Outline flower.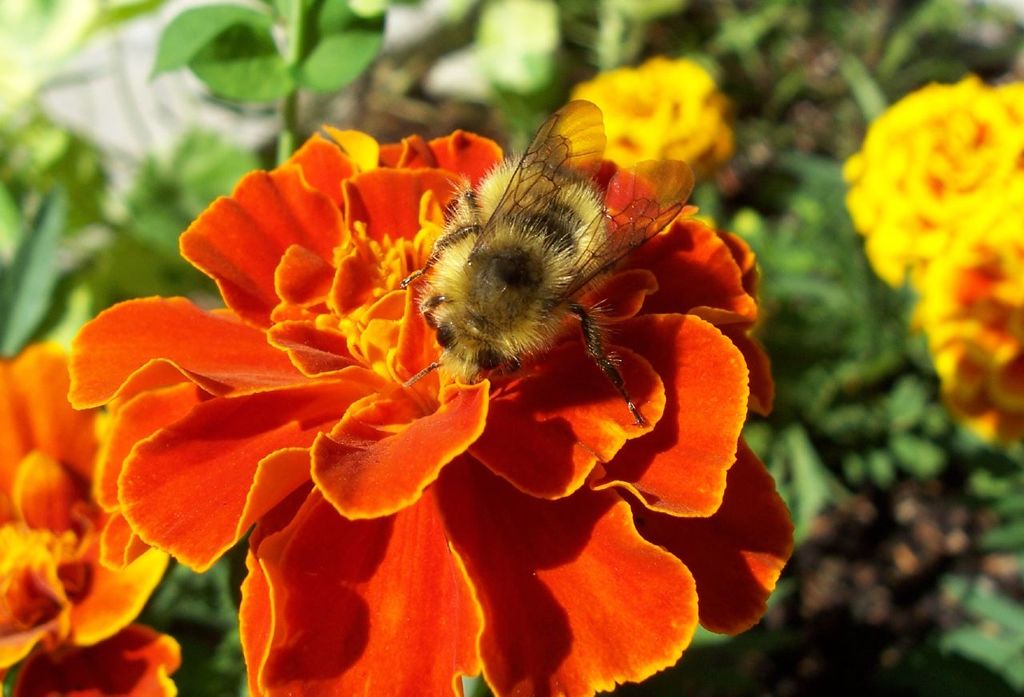
Outline: BBox(836, 68, 1023, 306).
